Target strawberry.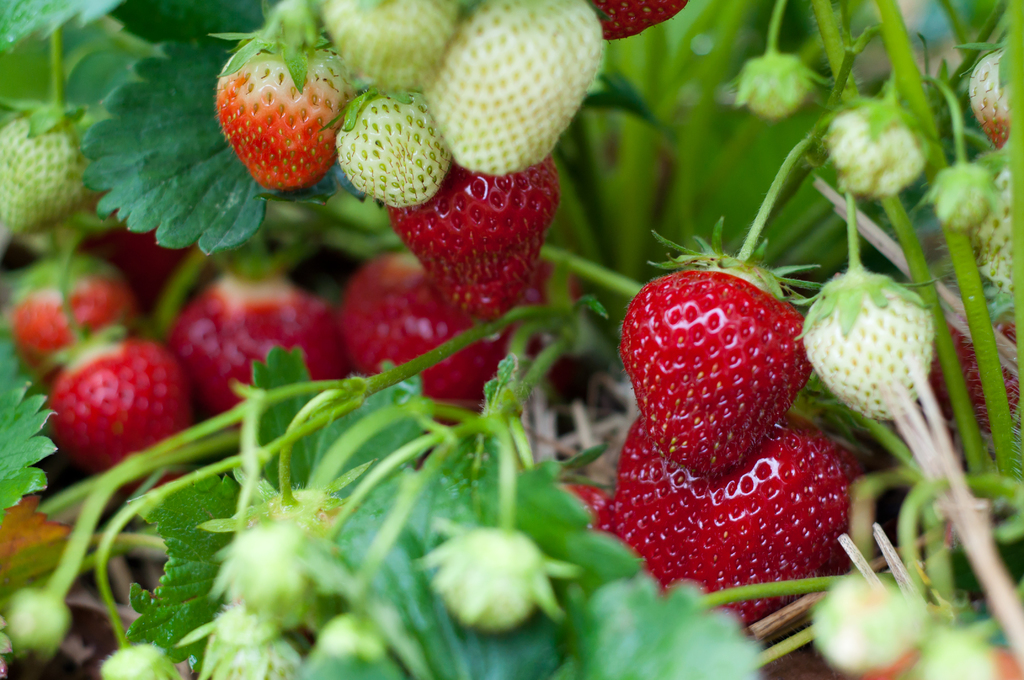
Target region: bbox(45, 335, 187, 492).
